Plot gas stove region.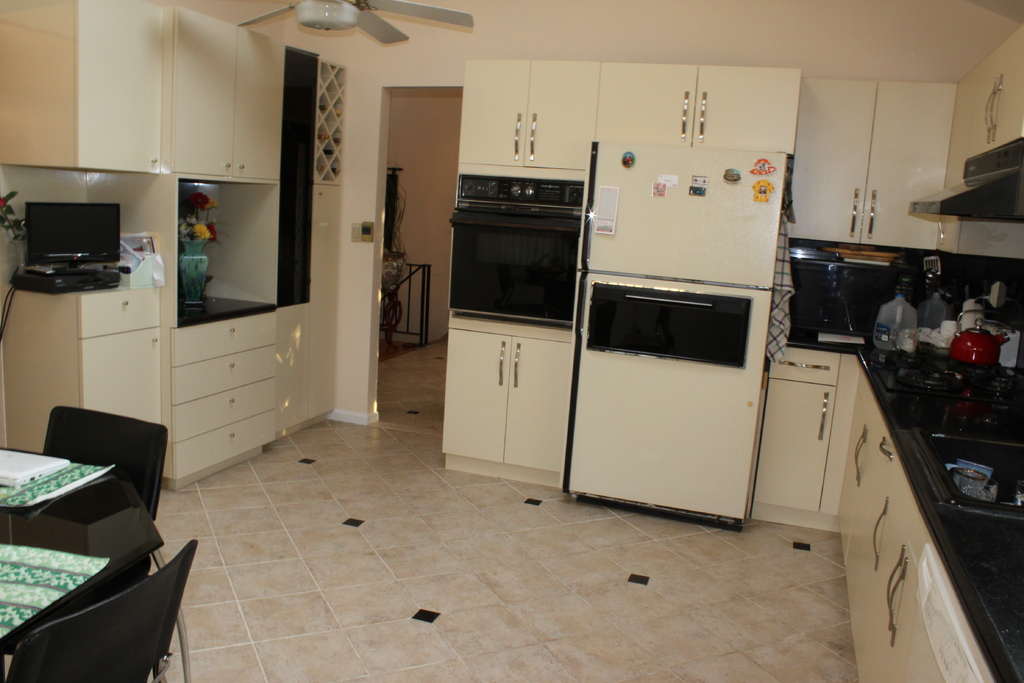
Plotted at detection(924, 431, 1023, 531).
